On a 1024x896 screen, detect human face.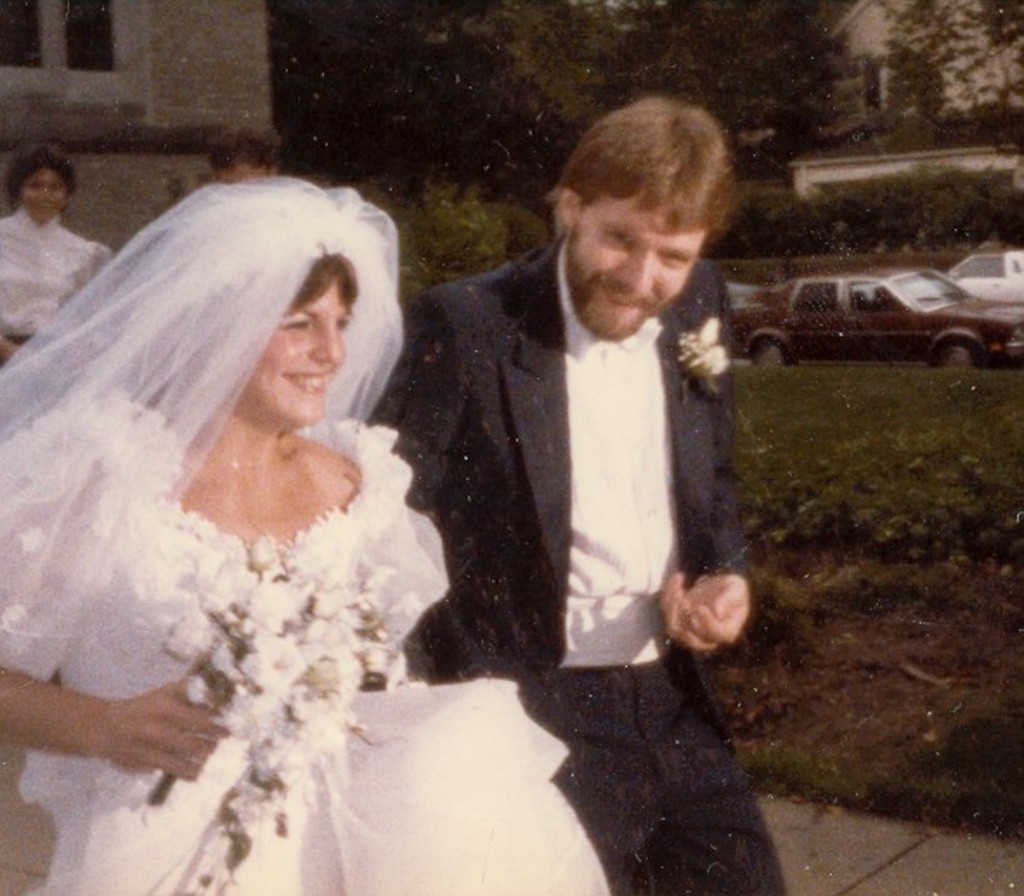
BBox(572, 189, 703, 338).
